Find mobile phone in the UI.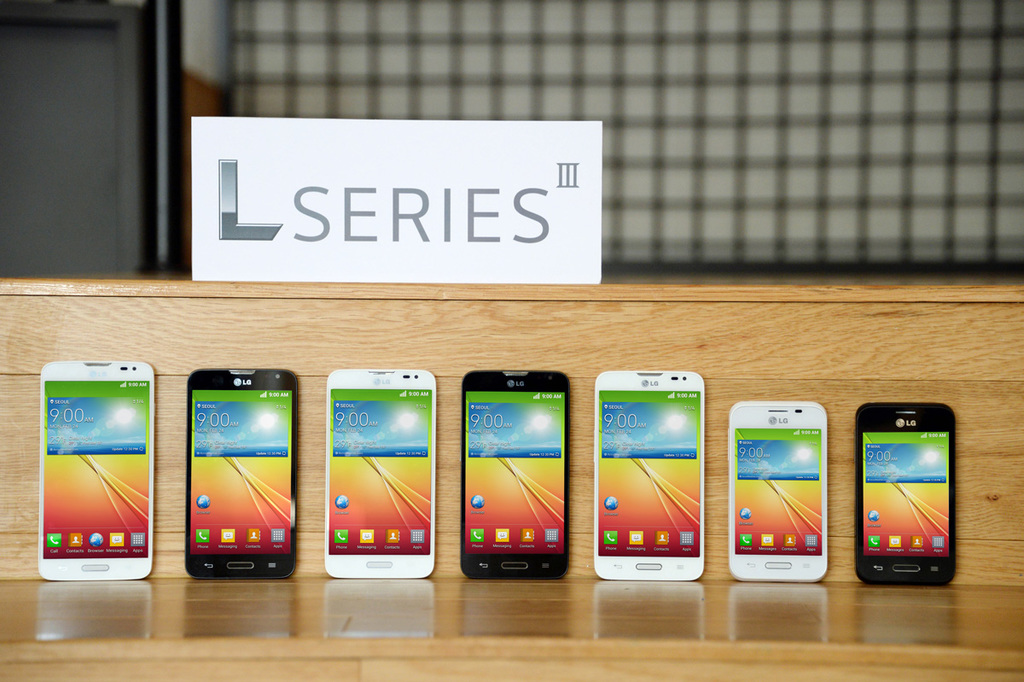
UI element at 595 372 705 580.
